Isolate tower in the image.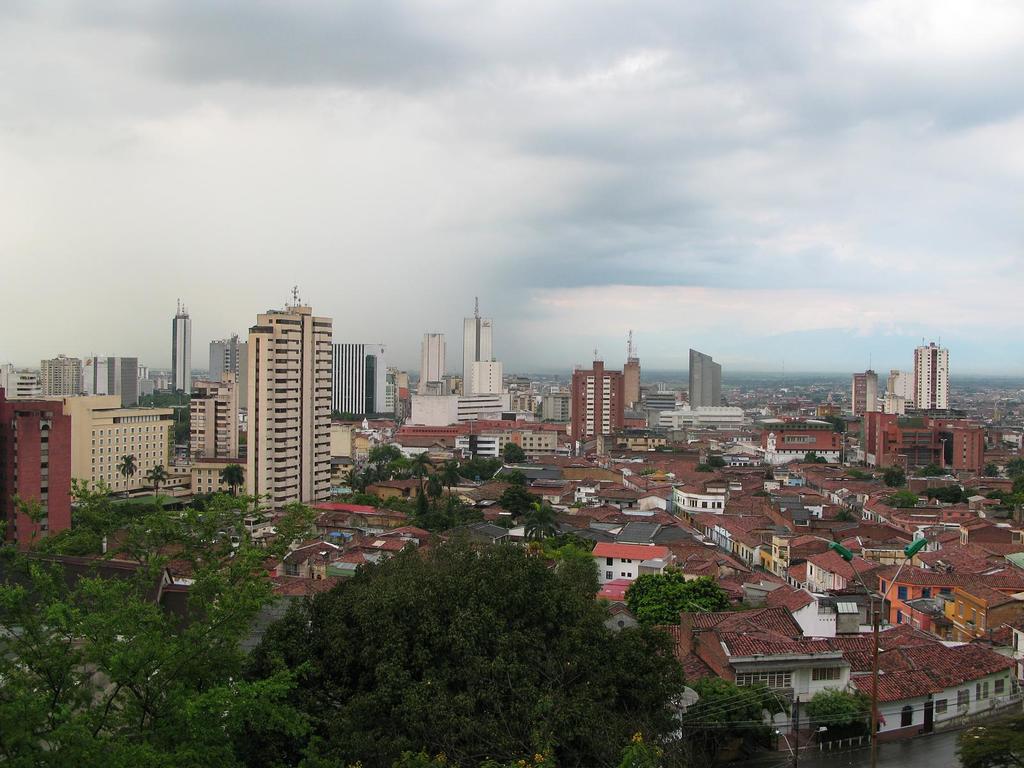
Isolated region: left=38, top=344, right=162, bottom=408.
